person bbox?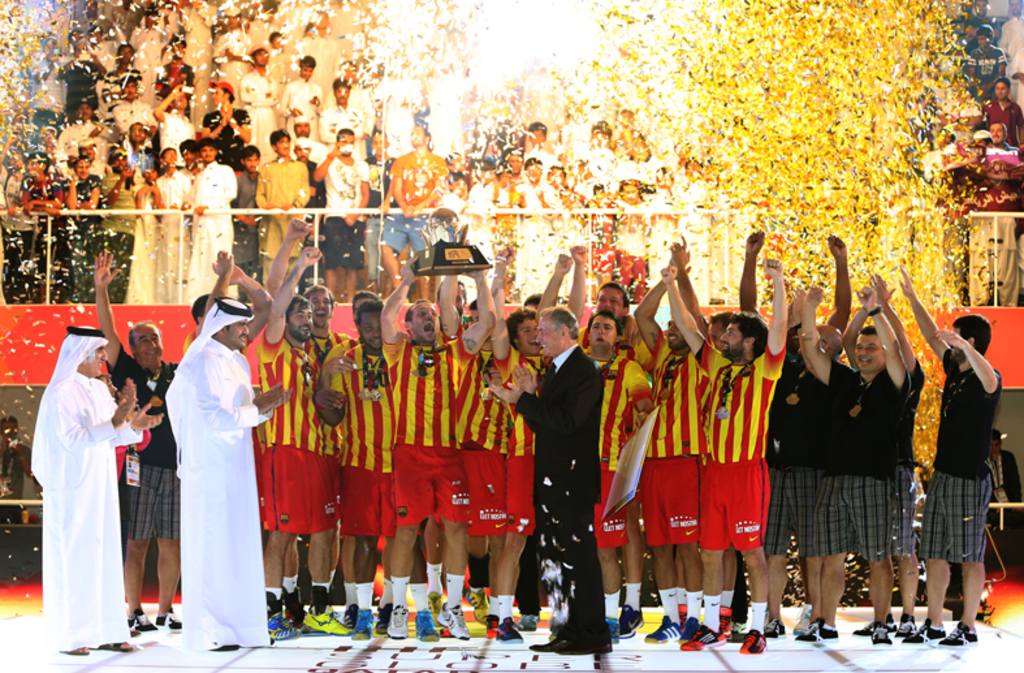
<region>519, 158, 549, 281</region>
